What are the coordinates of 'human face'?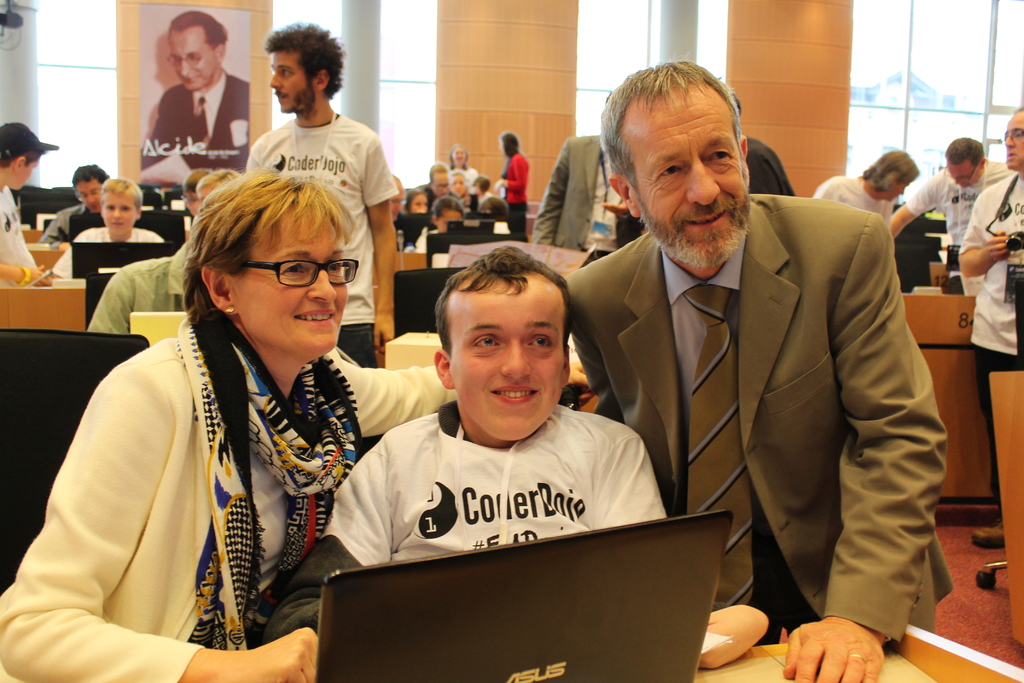
detection(451, 147, 465, 163).
